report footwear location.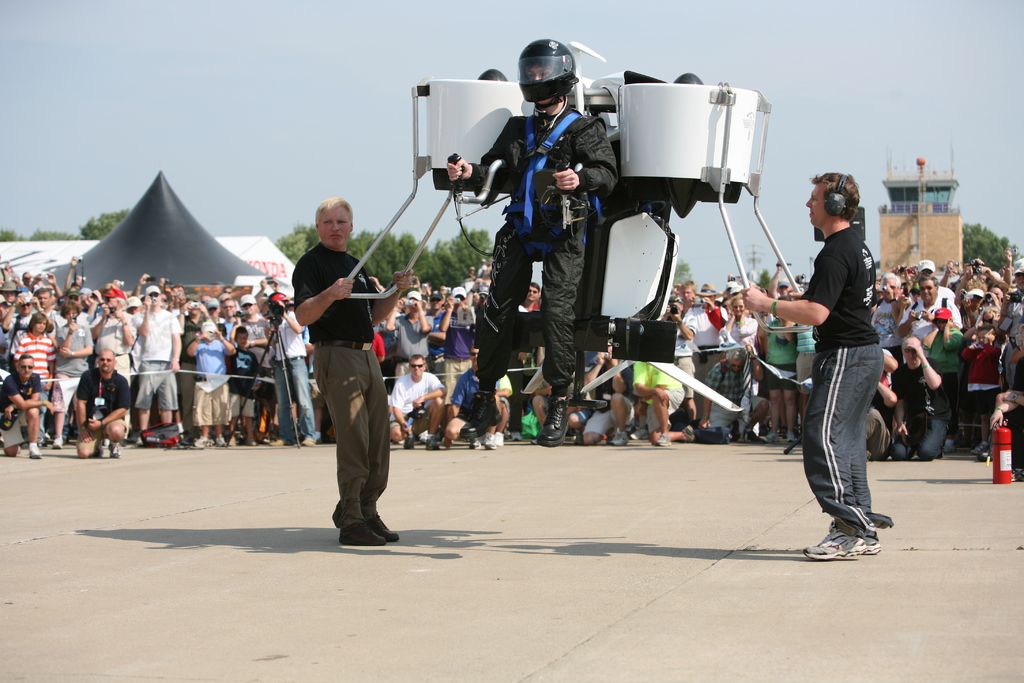
Report: left=806, top=532, right=865, bottom=562.
